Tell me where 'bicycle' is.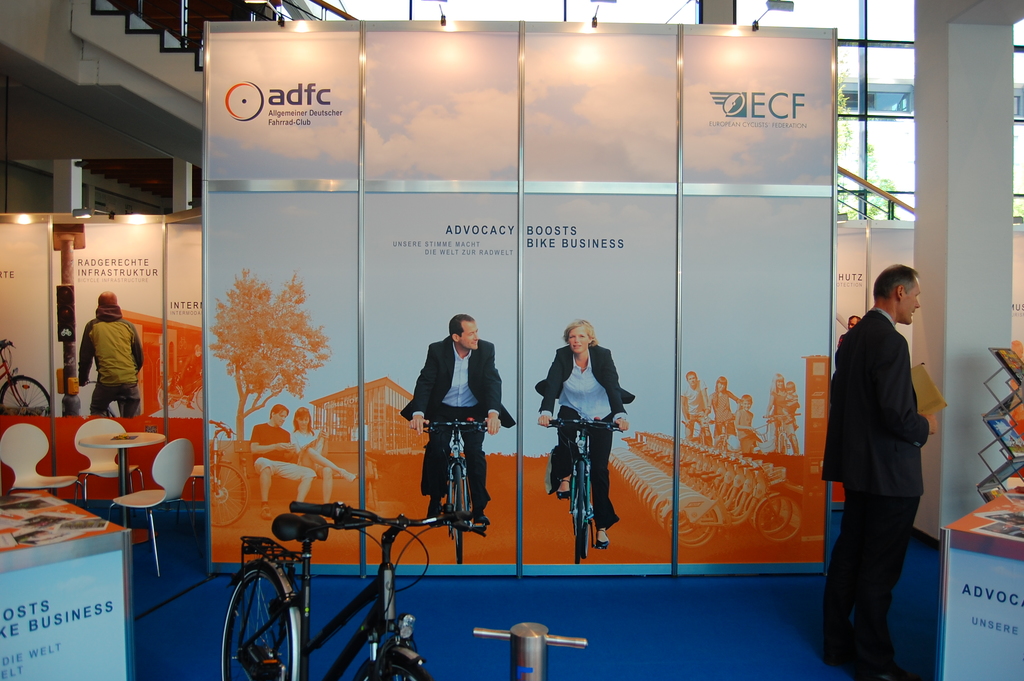
'bicycle' is at Rect(546, 422, 621, 562).
